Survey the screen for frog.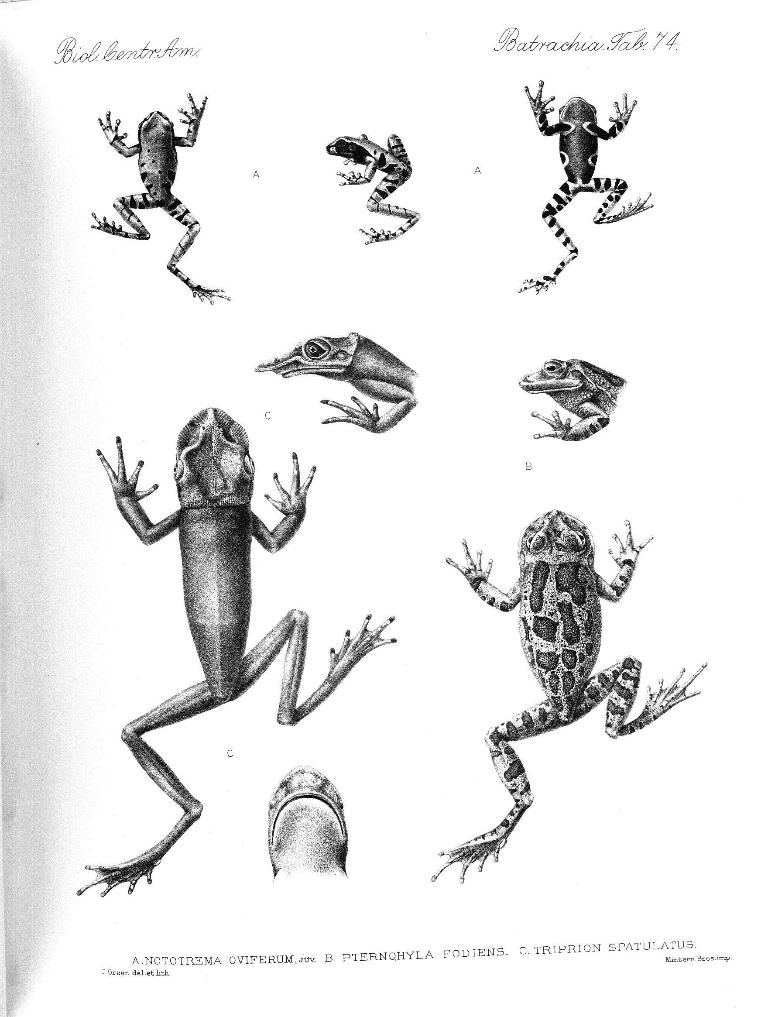
Survey found: BBox(324, 133, 423, 243).
